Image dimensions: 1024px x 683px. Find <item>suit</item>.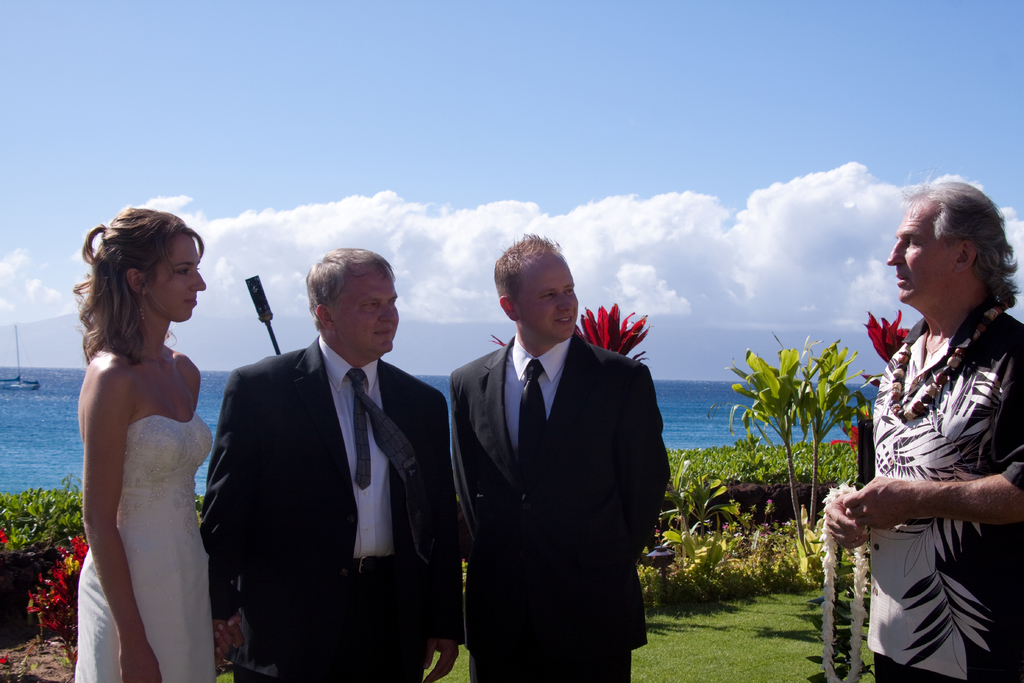
221 238 439 676.
